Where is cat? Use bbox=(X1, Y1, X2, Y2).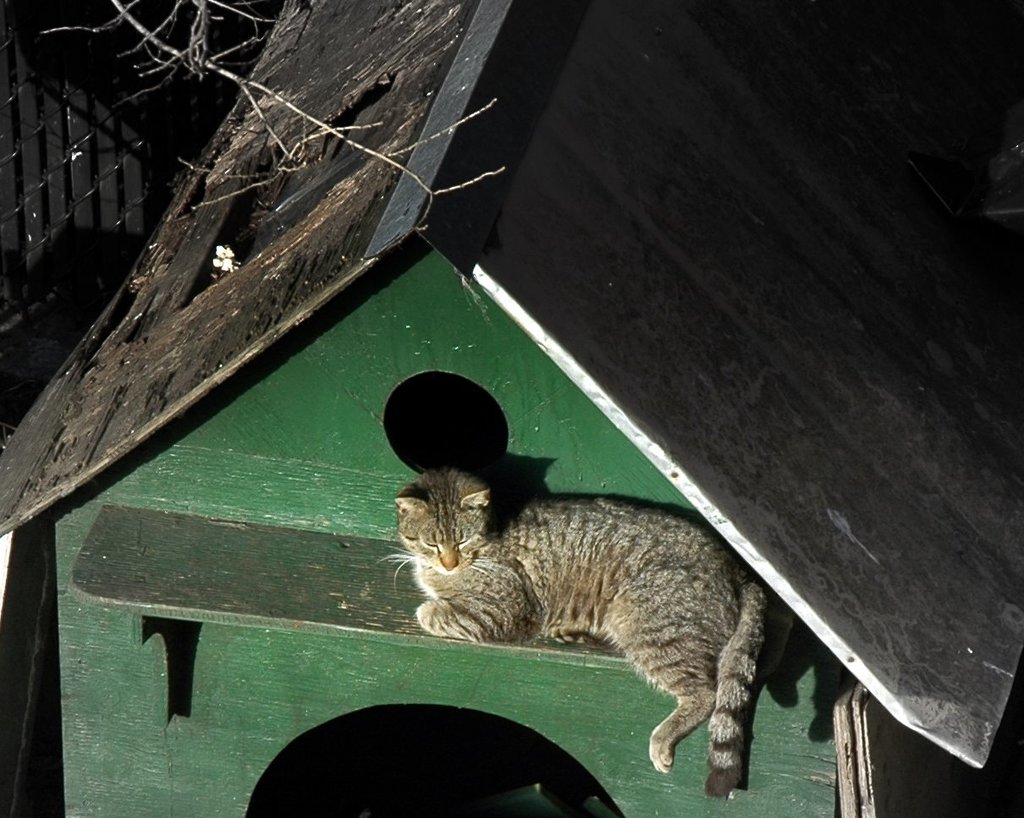
bbox=(391, 466, 771, 793).
